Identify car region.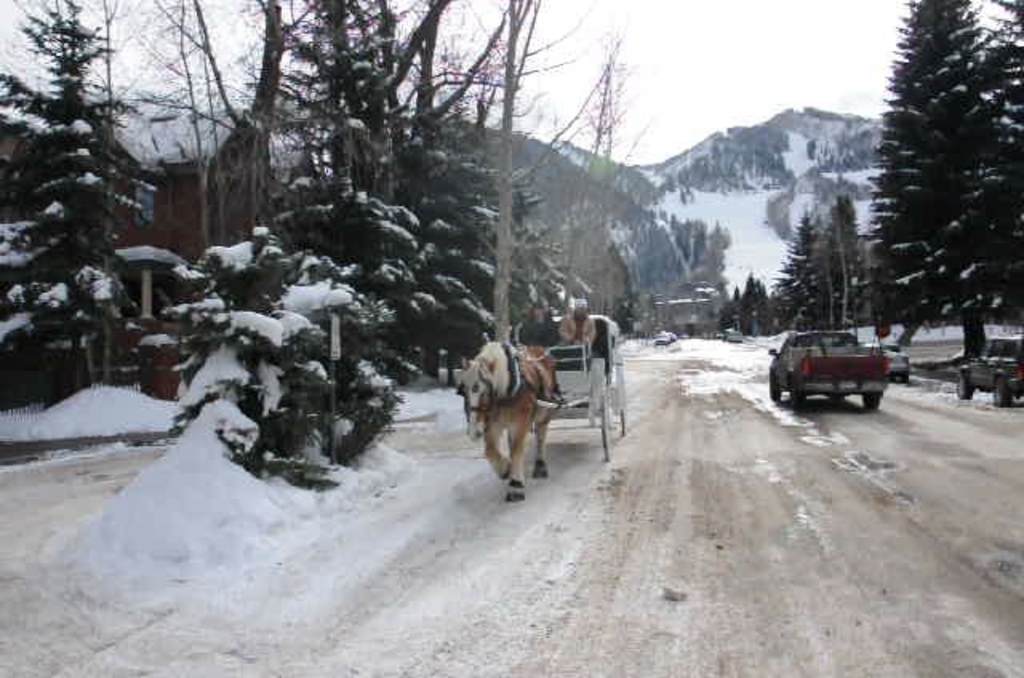
Region: [left=955, top=333, right=1022, bottom=406].
